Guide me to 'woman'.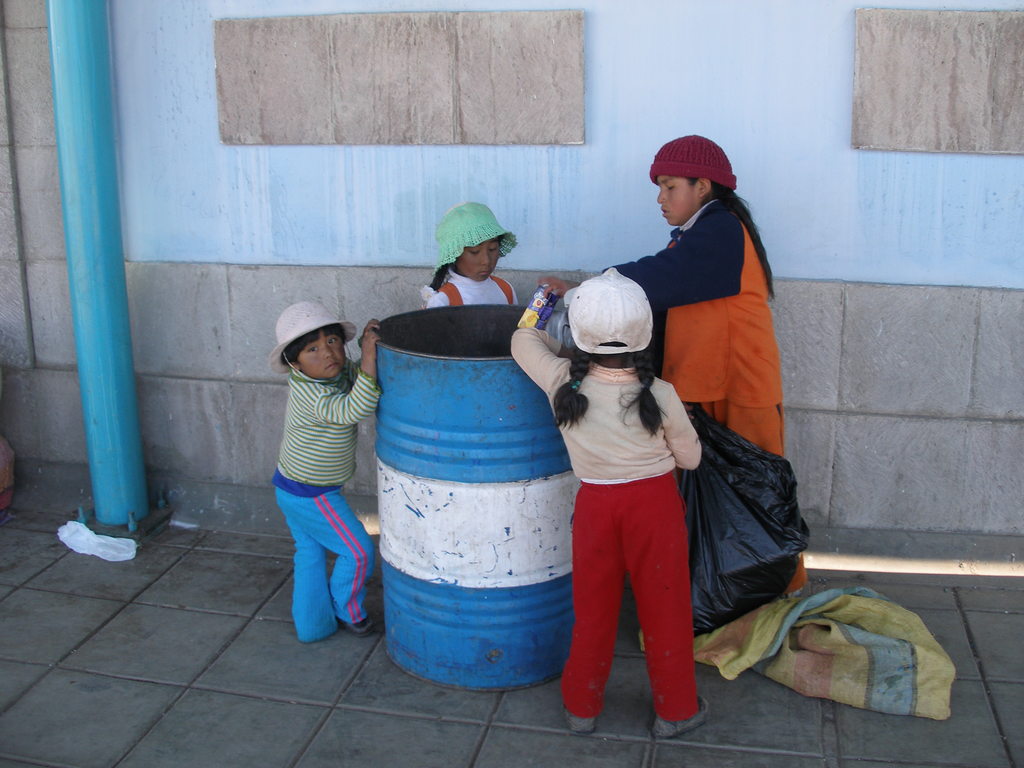
Guidance: left=559, top=138, right=803, bottom=640.
